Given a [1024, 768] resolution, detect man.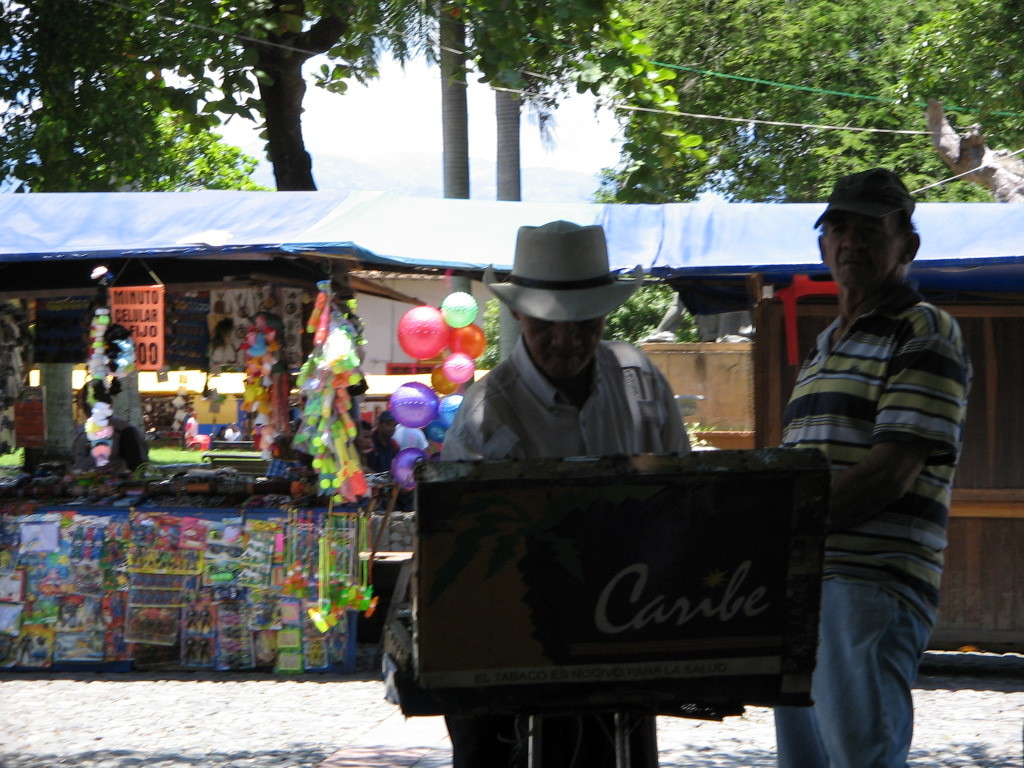
bbox(439, 225, 698, 462).
